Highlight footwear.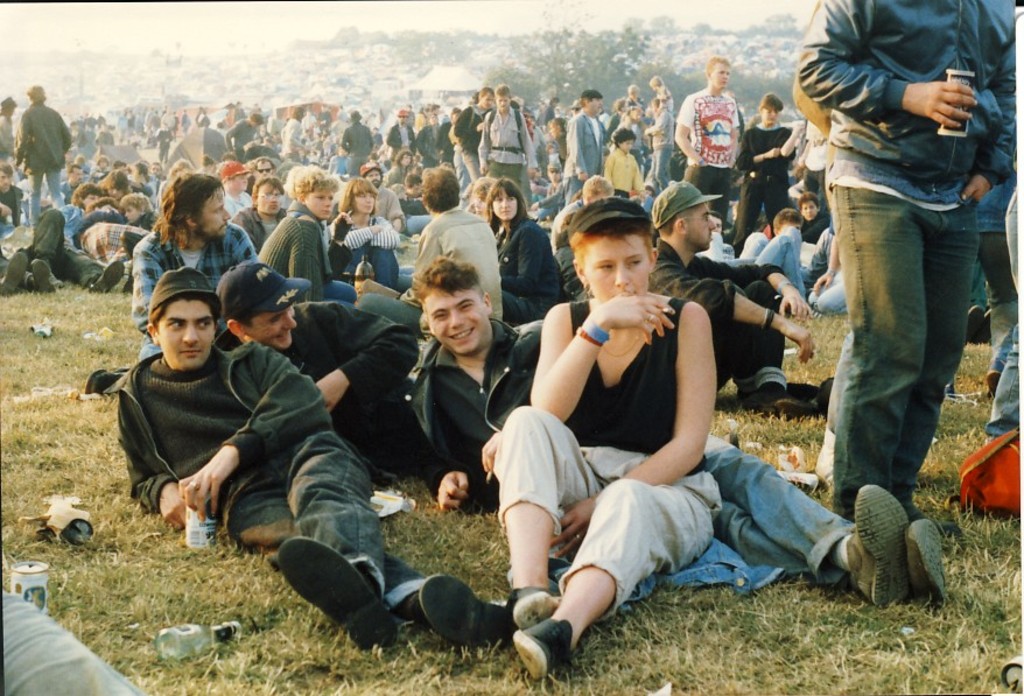
Highlighted region: x1=520, y1=620, x2=571, y2=679.
